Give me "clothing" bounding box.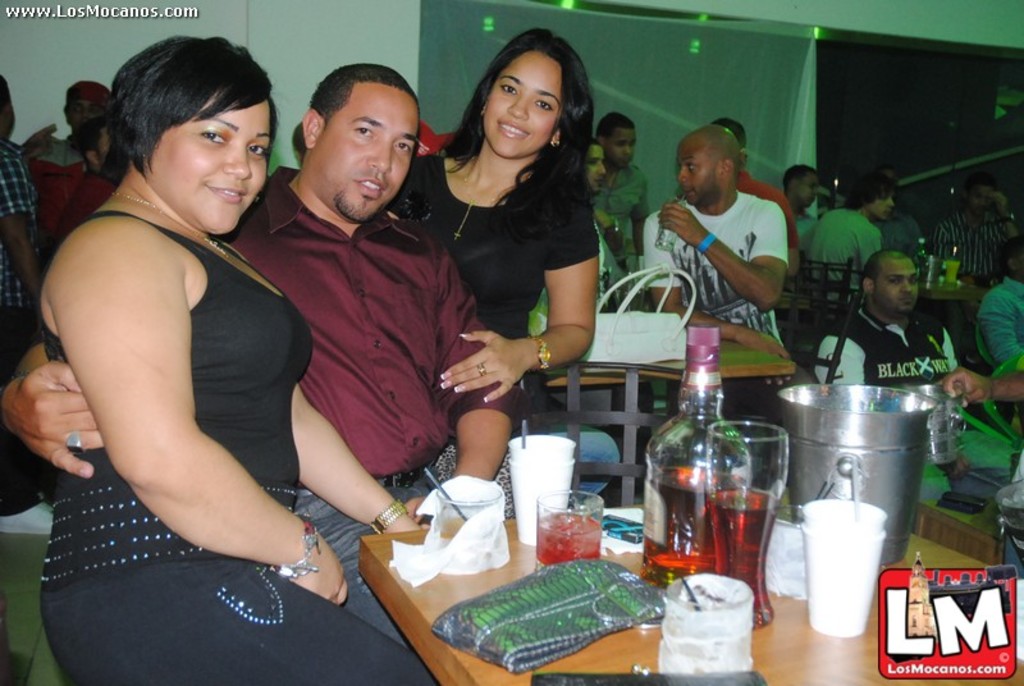
586, 157, 653, 283.
